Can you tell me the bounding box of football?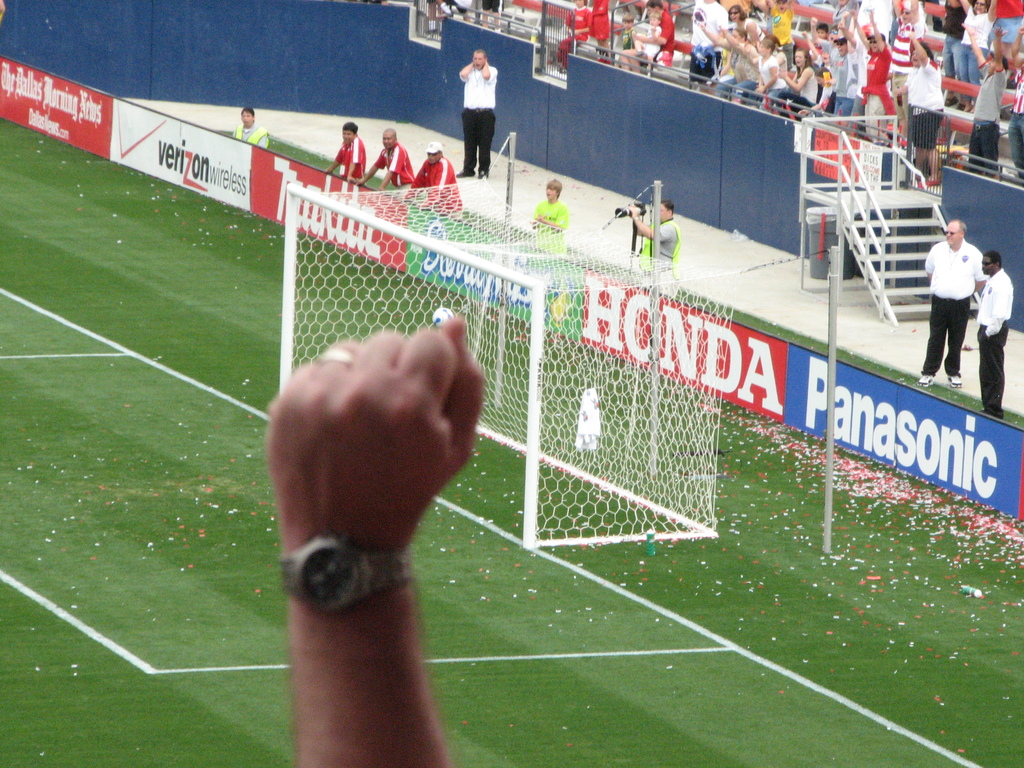
x1=433, y1=305, x2=449, y2=330.
